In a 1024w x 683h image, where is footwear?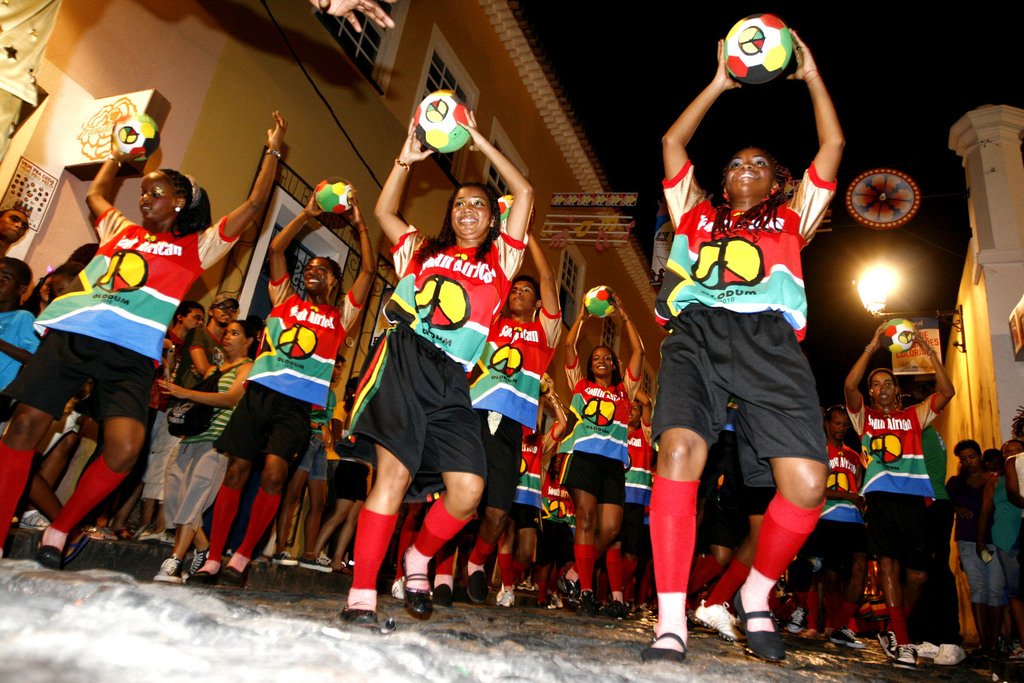
BBox(894, 641, 916, 670).
